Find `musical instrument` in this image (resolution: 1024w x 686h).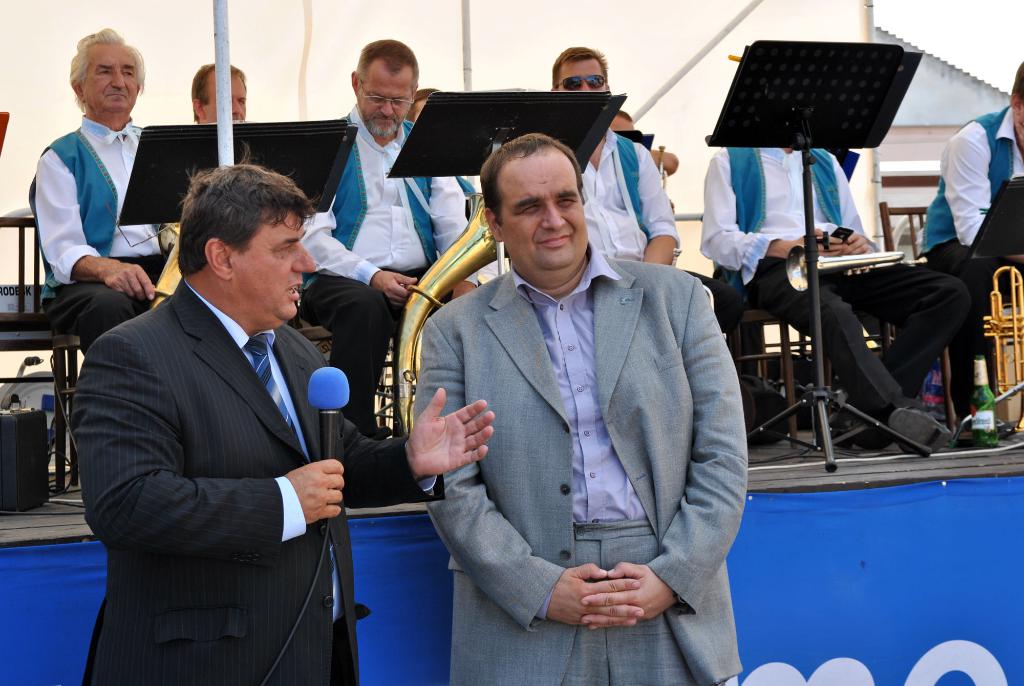
144:224:250:313.
